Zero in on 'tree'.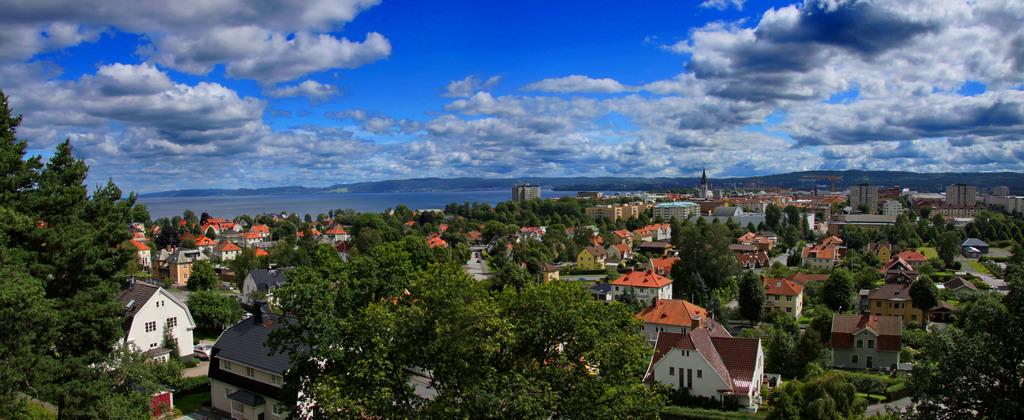
Zeroed in: l=725, t=216, r=737, b=230.
